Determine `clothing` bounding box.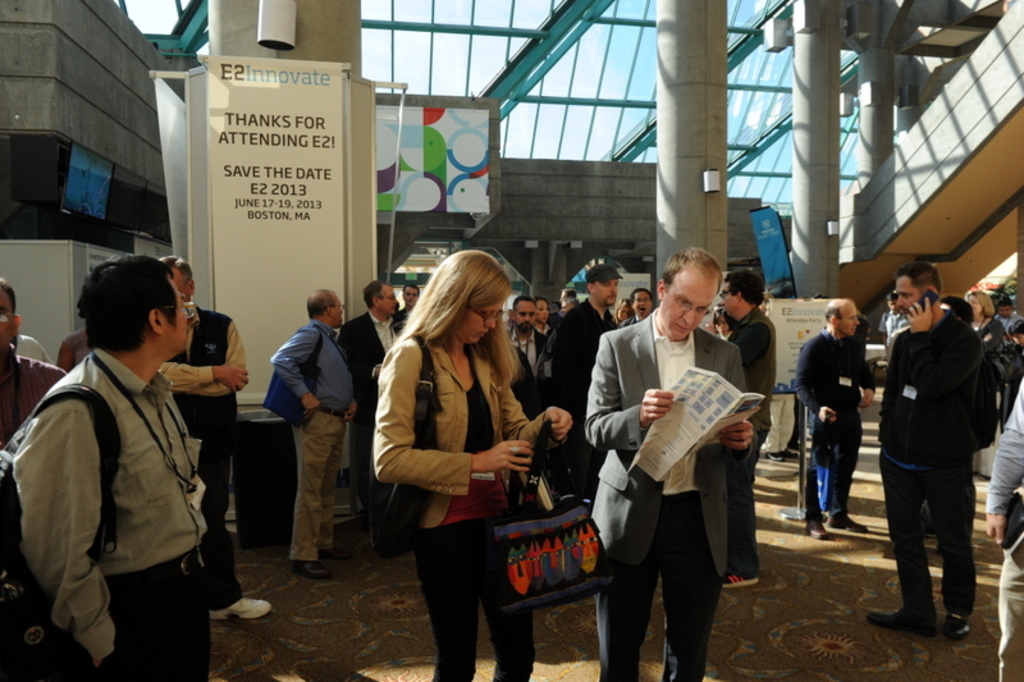
Determined: (27,302,229,663).
